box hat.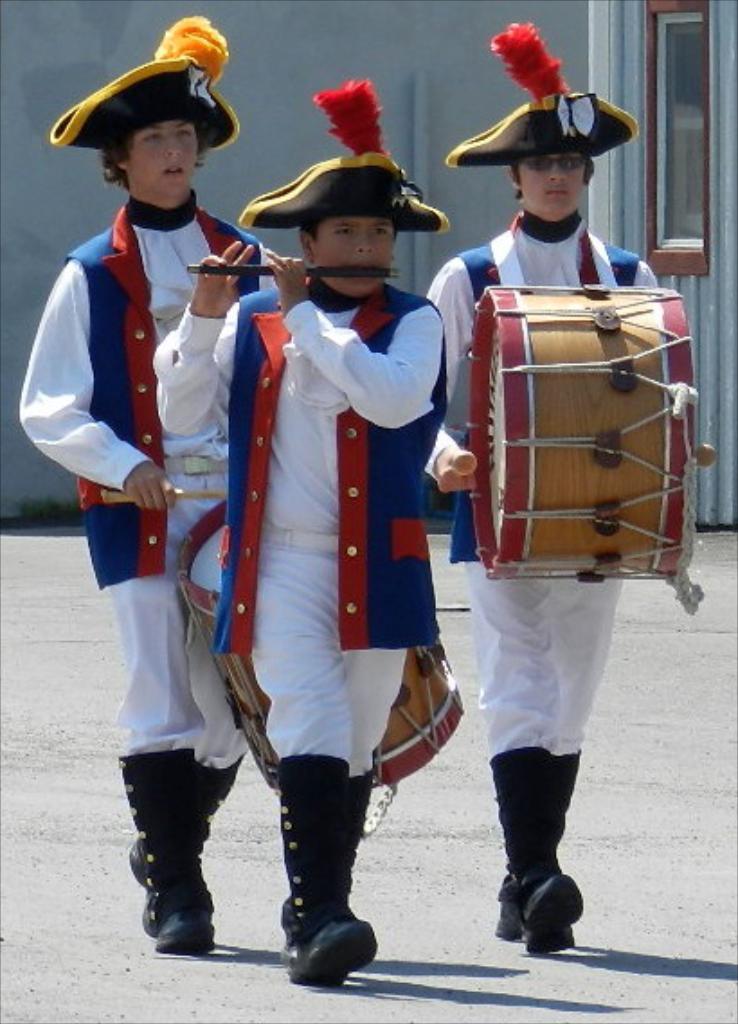
(49,14,241,153).
